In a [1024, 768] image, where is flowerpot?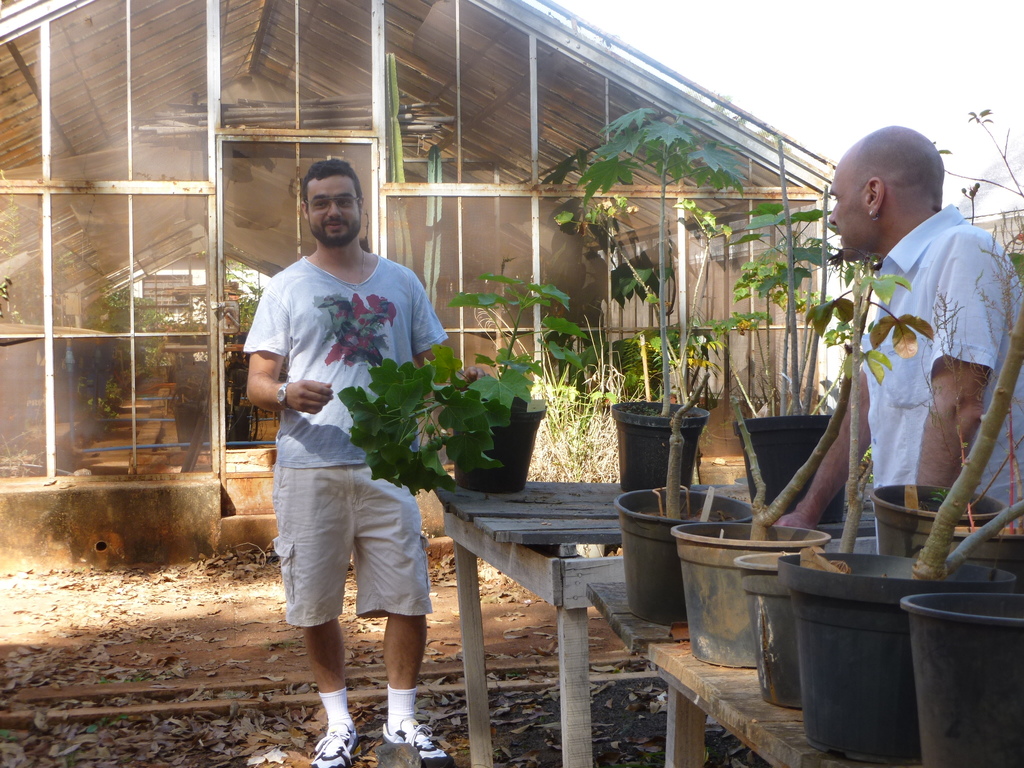
box(735, 547, 801, 712).
